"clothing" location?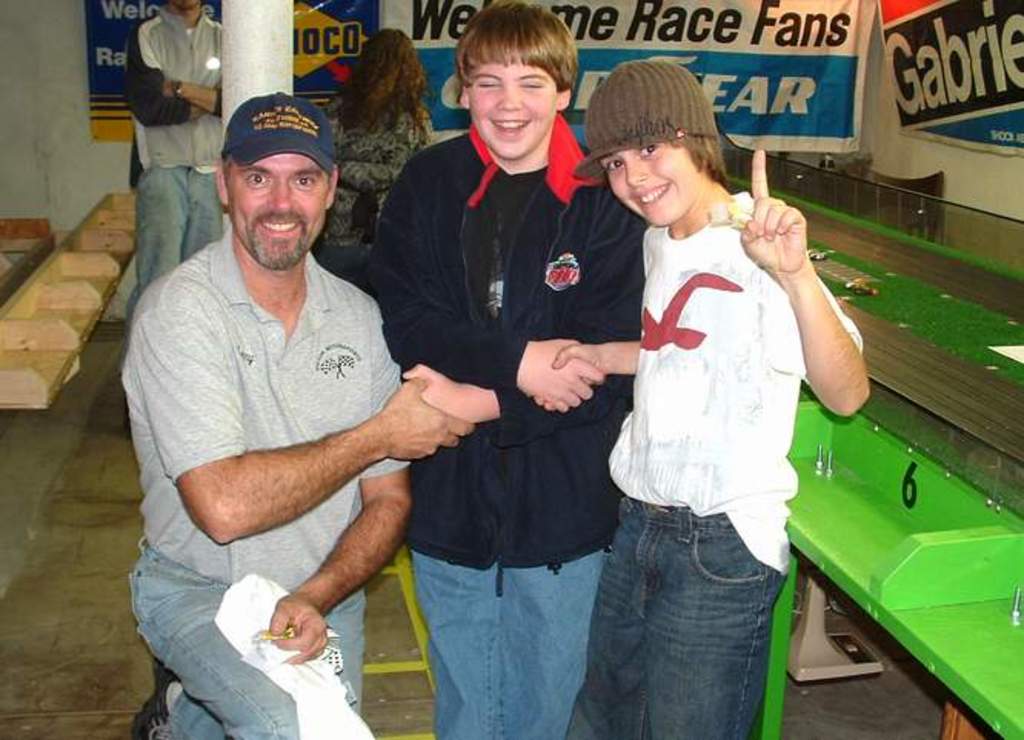
[366, 114, 649, 738]
